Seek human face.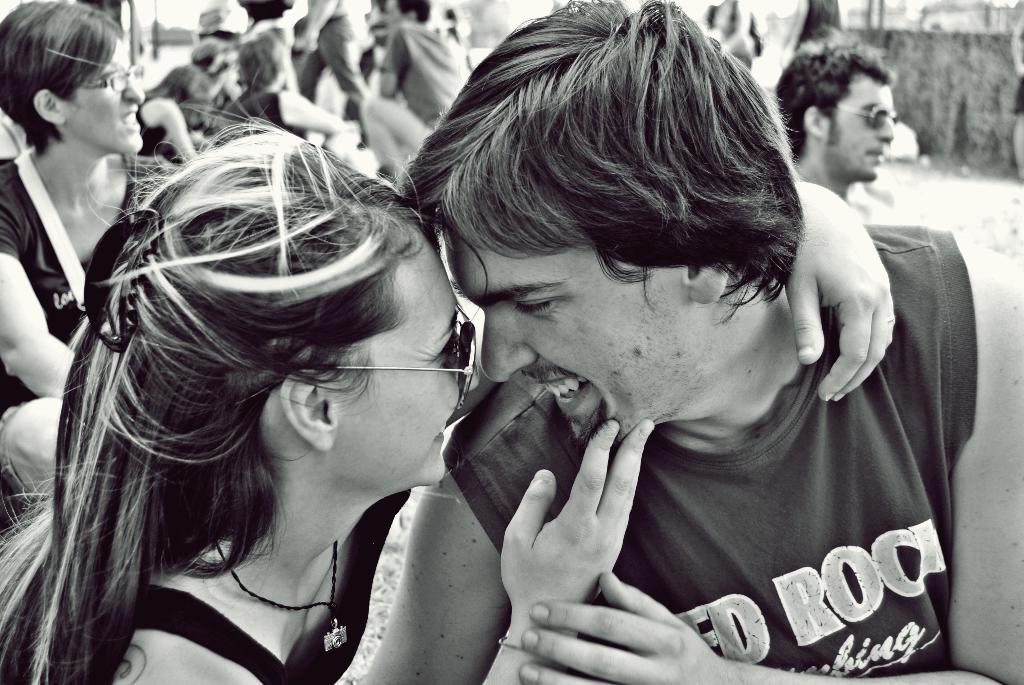
x1=329, y1=225, x2=480, y2=484.
